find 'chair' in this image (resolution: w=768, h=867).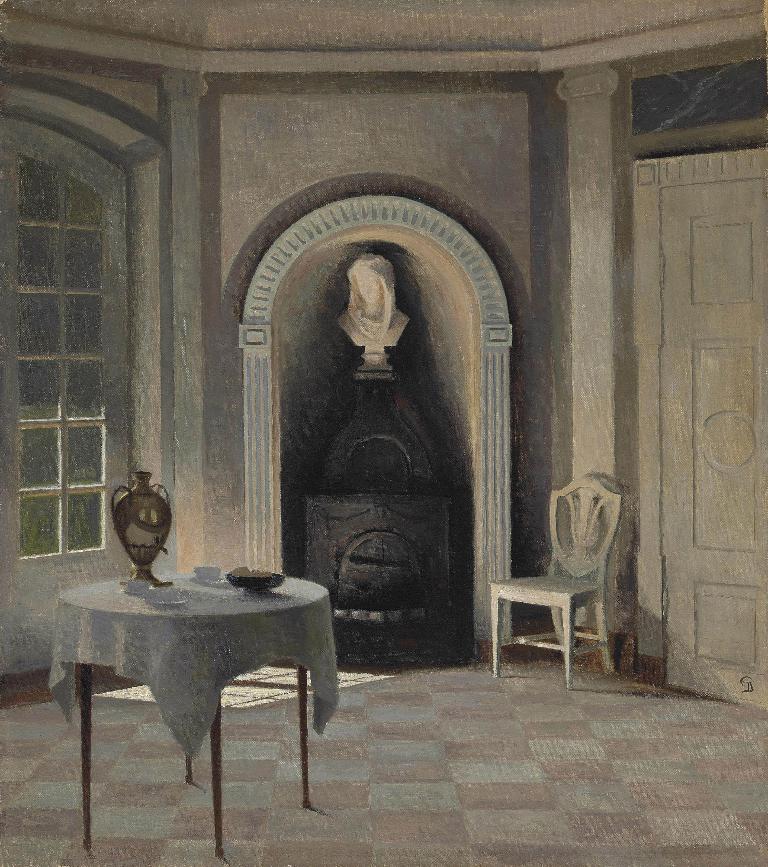
<region>491, 472, 621, 690</region>.
